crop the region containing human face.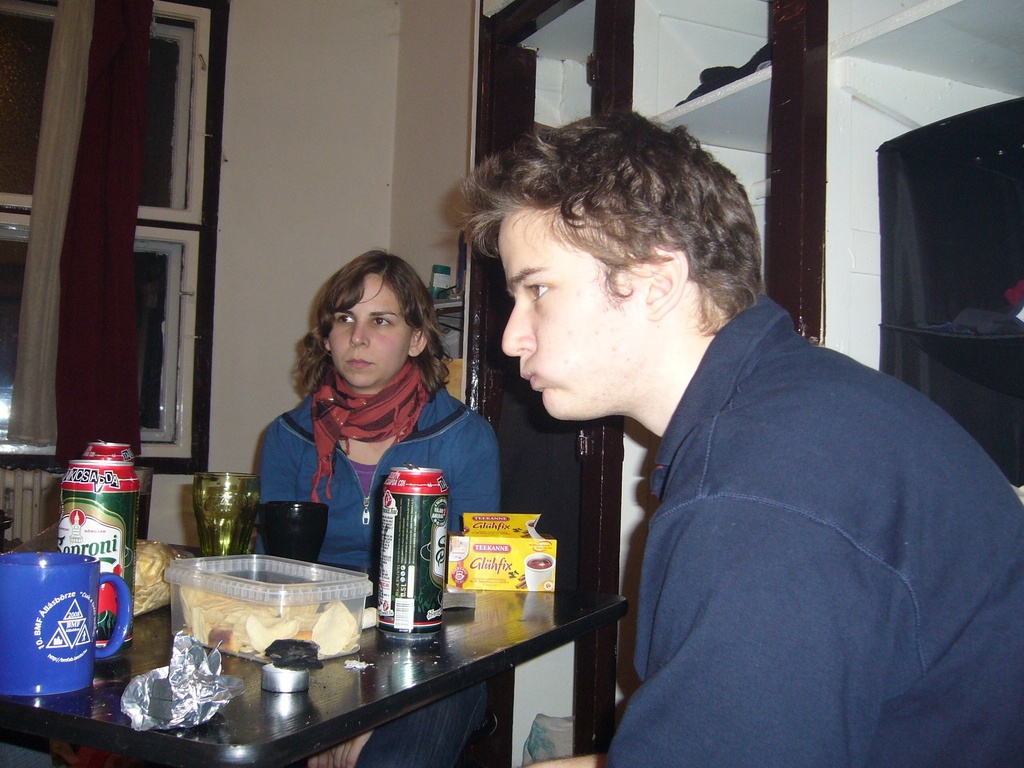
Crop region: [x1=494, y1=200, x2=644, y2=427].
